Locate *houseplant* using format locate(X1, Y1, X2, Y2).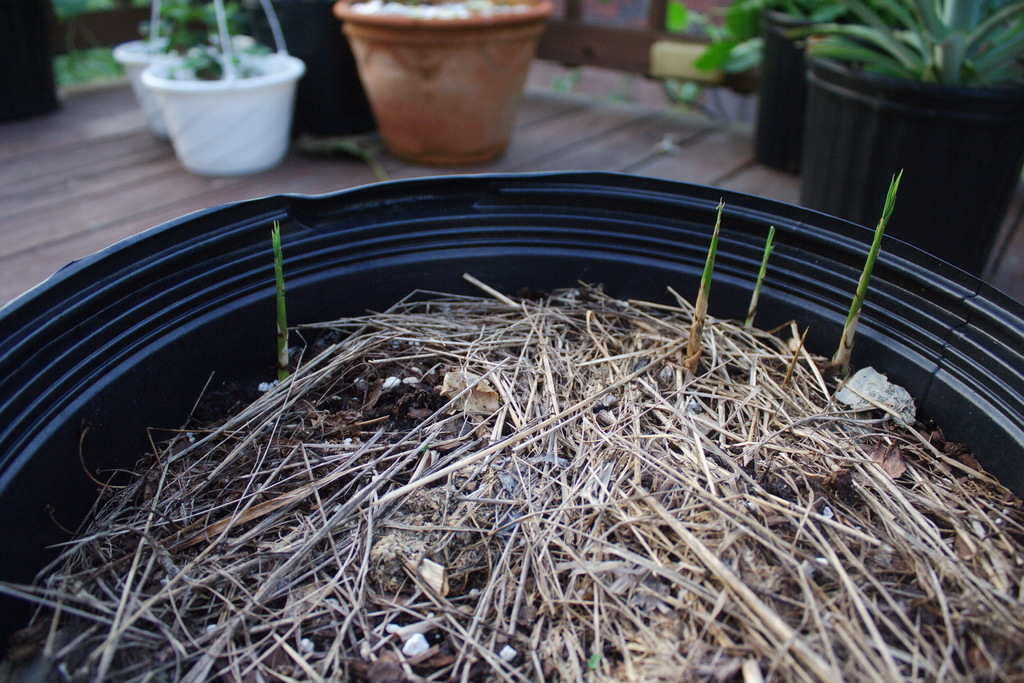
locate(273, 214, 287, 379).
